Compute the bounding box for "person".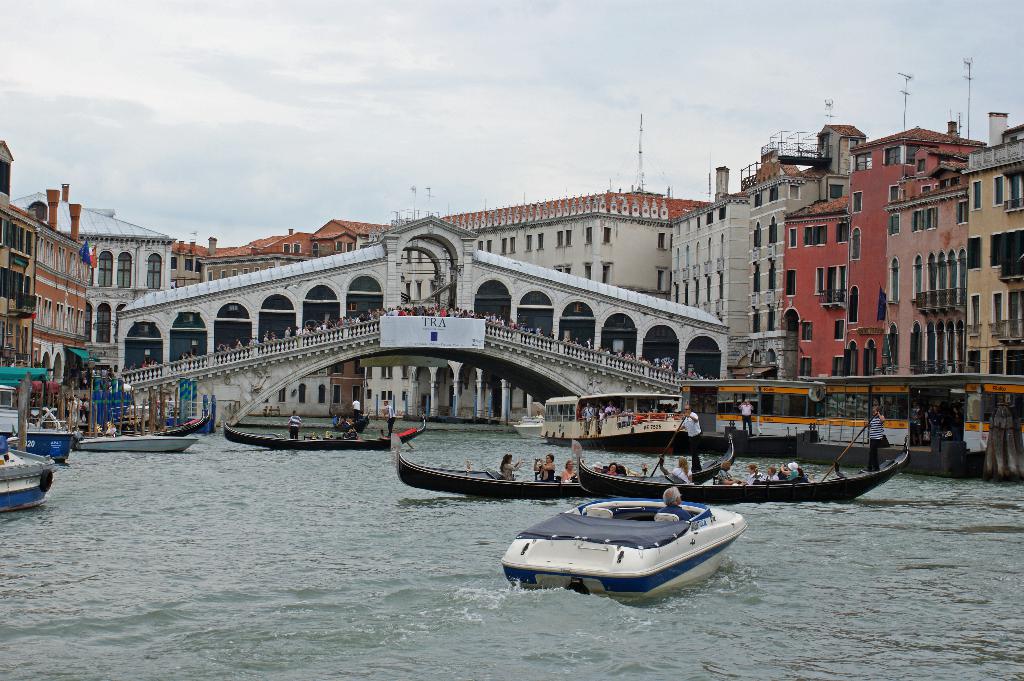
[x1=676, y1=405, x2=701, y2=470].
